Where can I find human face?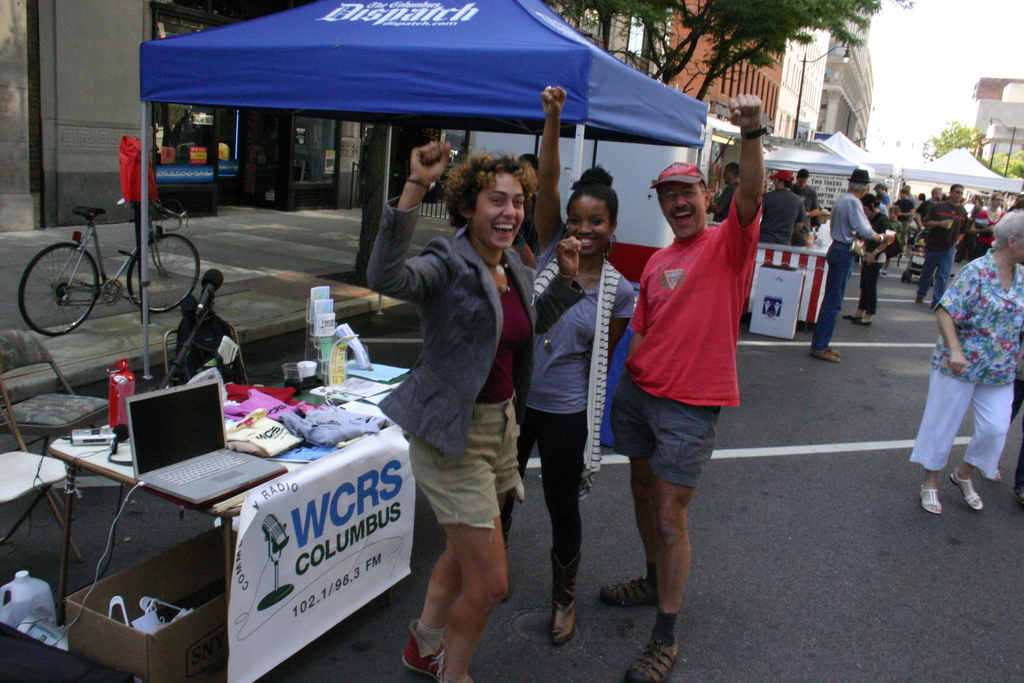
You can find it at {"left": 518, "top": 164, "right": 541, "bottom": 188}.
